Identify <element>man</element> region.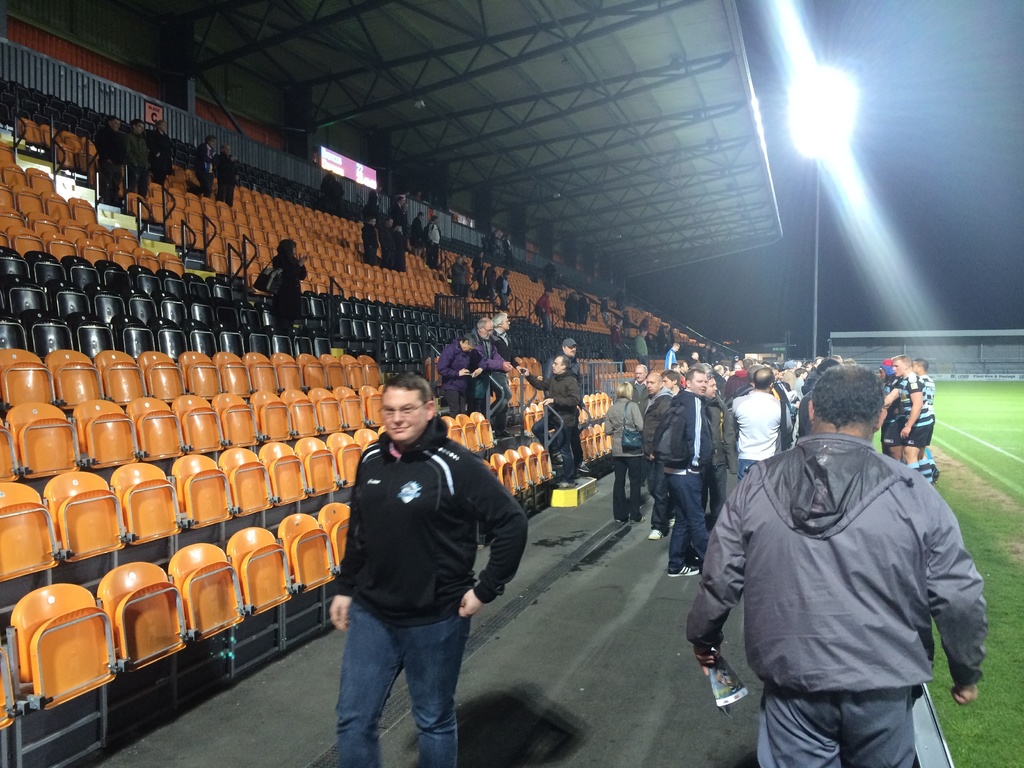
Region: box=[145, 118, 175, 187].
